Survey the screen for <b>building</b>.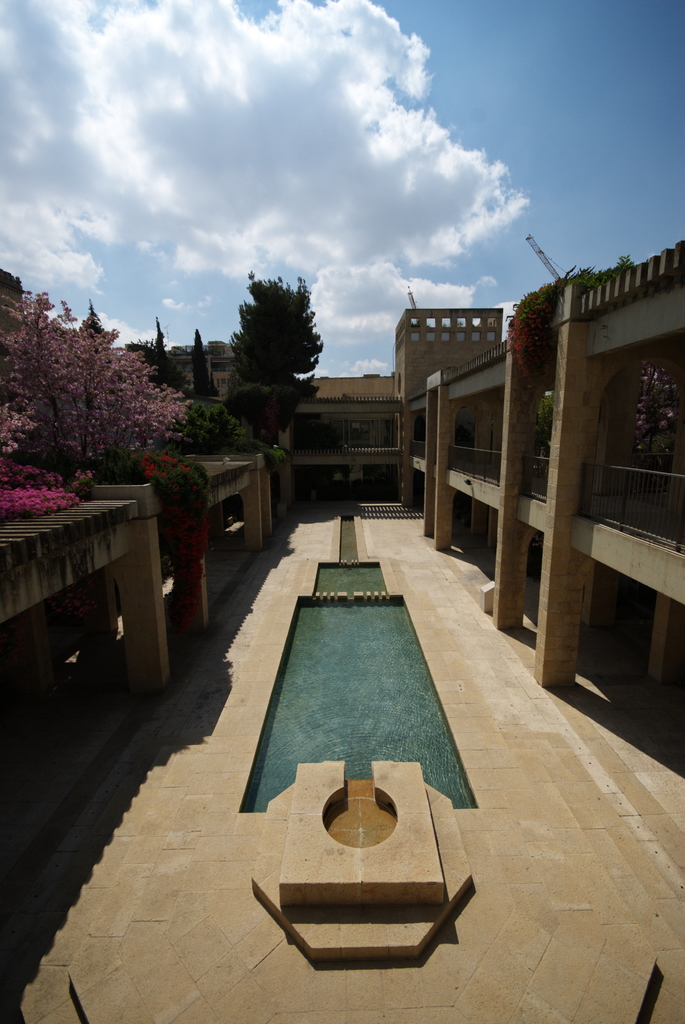
Survey found: pyautogui.locateOnScreen(406, 241, 684, 745).
